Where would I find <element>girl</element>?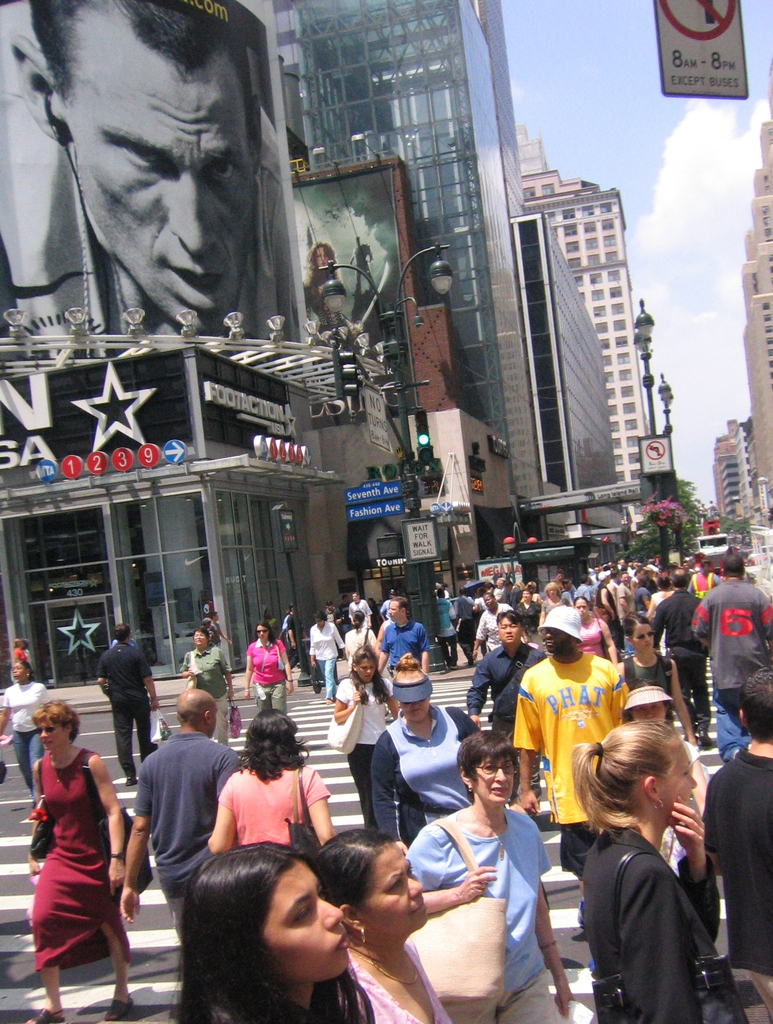
At bbox=(569, 720, 701, 1023).
